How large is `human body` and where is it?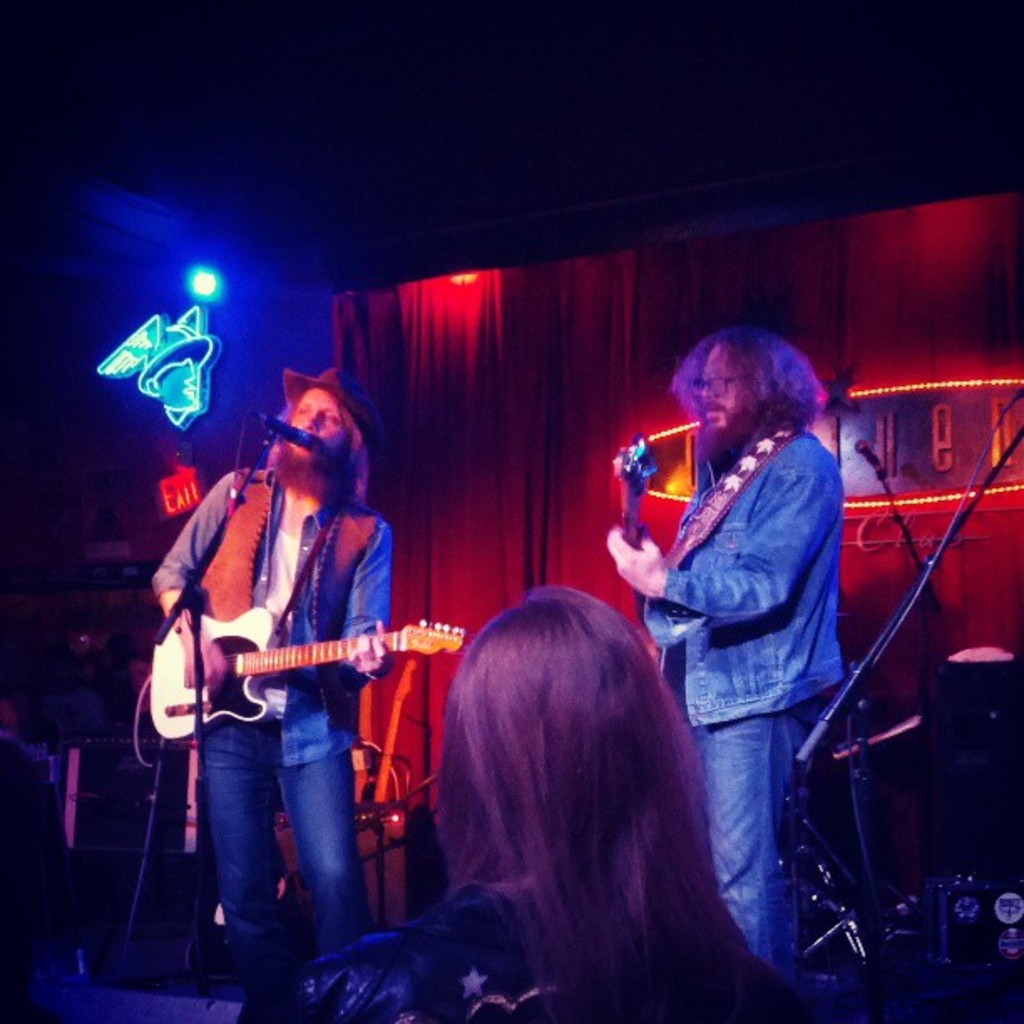
Bounding box: {"left": 146, "top": 311, "right": 427, "bottom": 1009}.
